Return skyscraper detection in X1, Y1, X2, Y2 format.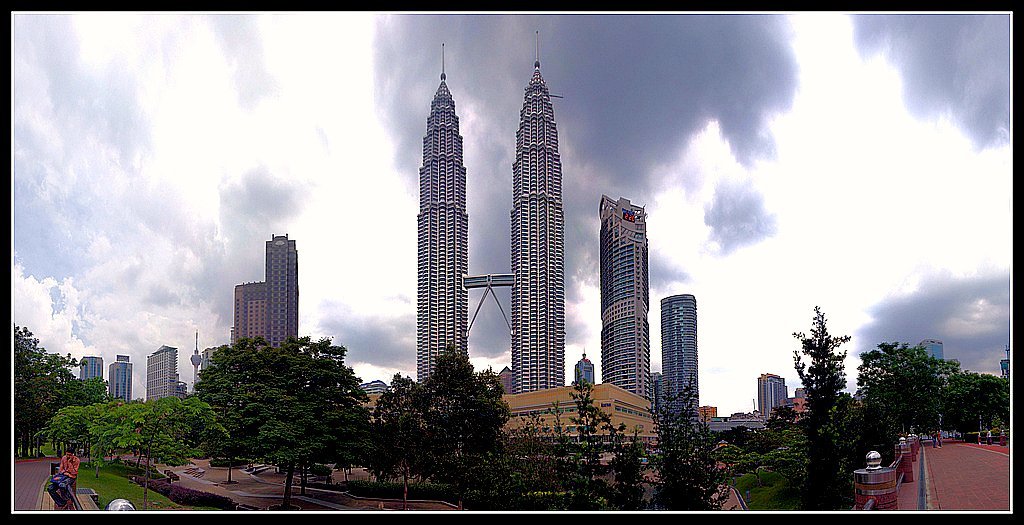
658, 292, 700, 409.
